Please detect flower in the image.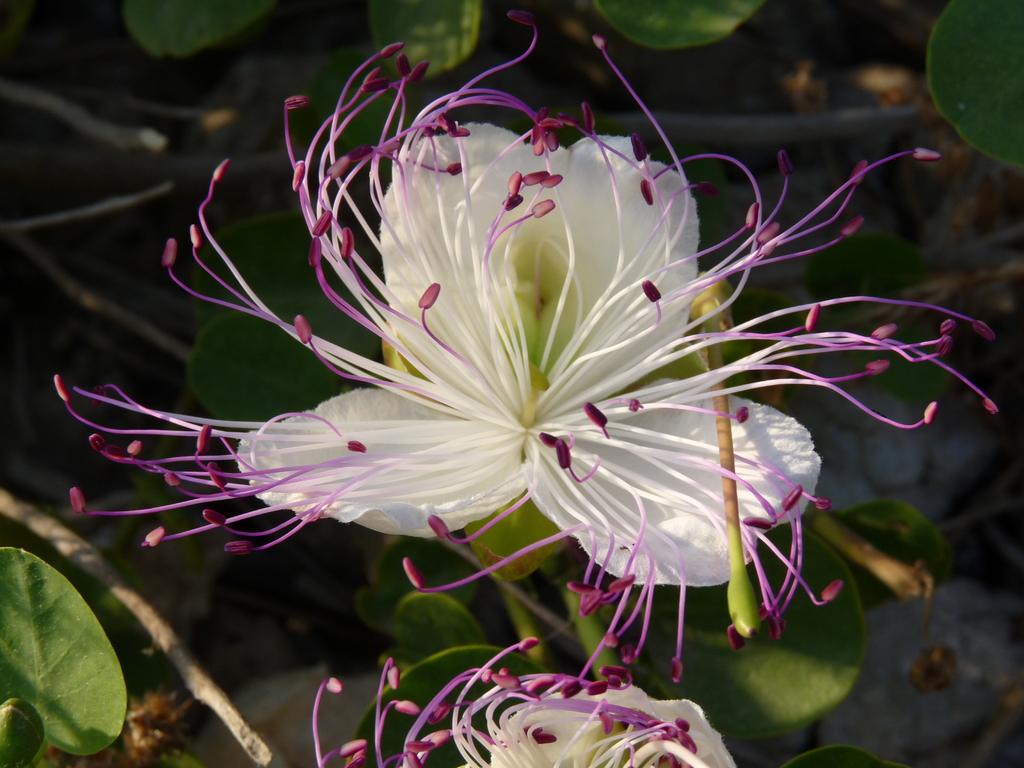
[left=280, top=130, right=815, bottom=629].
